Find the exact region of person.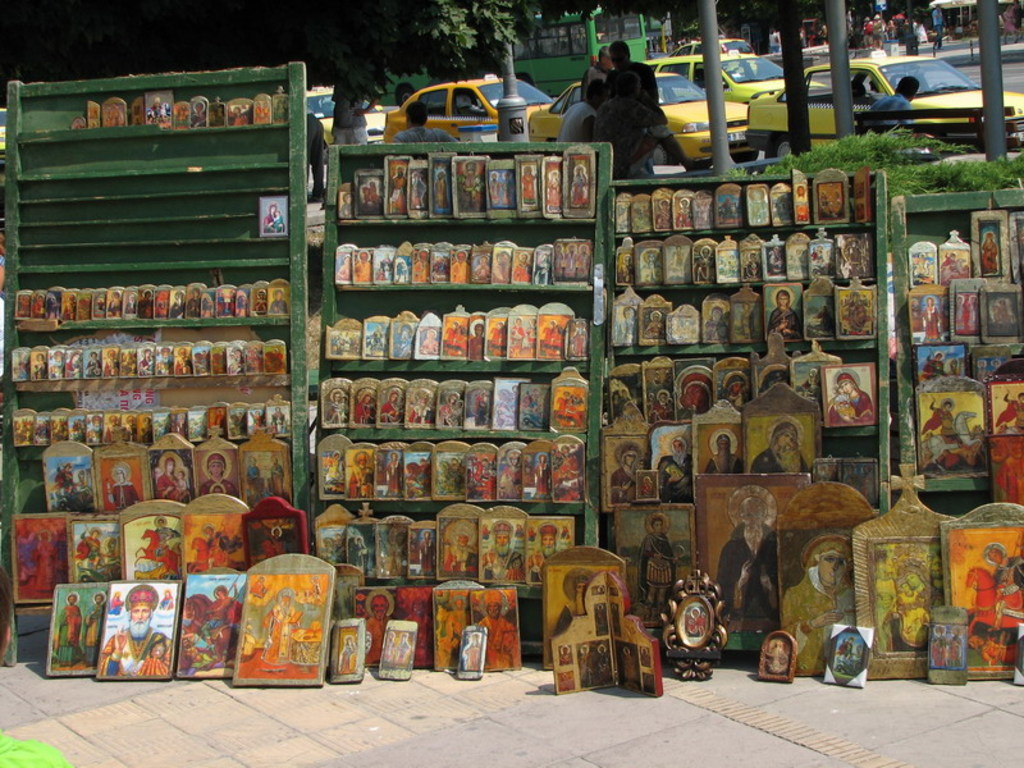
Exact region: {"x1": 765, "y1": 244, "x2": 781, "y2": 274}.
